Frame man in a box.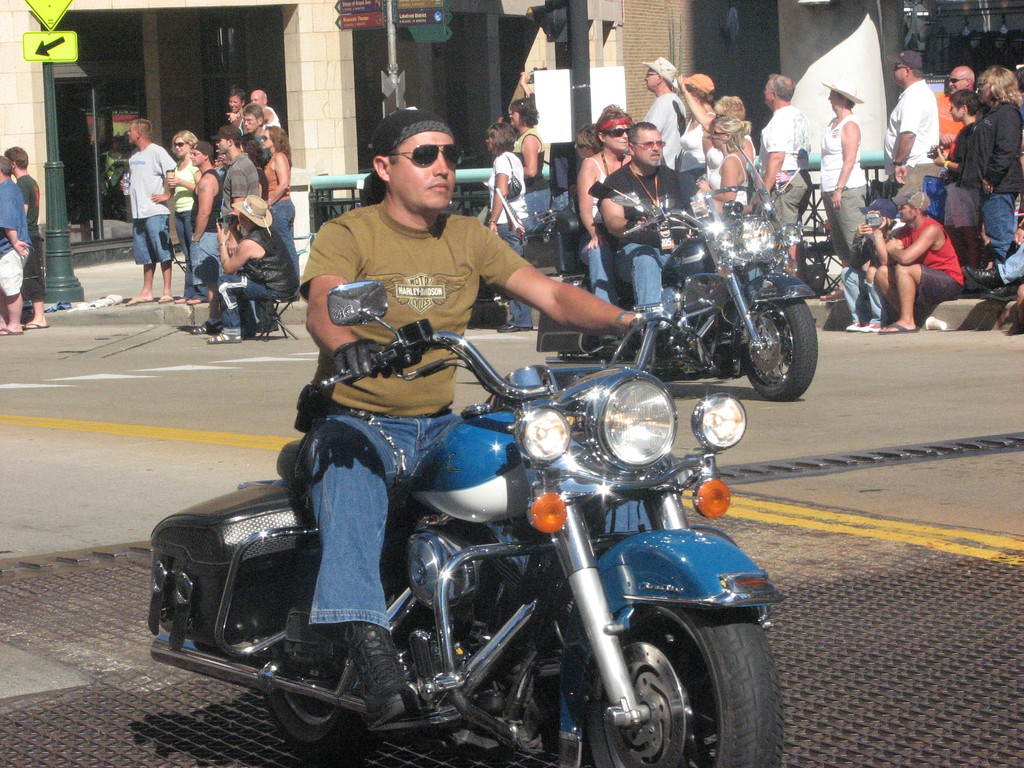
locate(5, 145, 47, 329).
